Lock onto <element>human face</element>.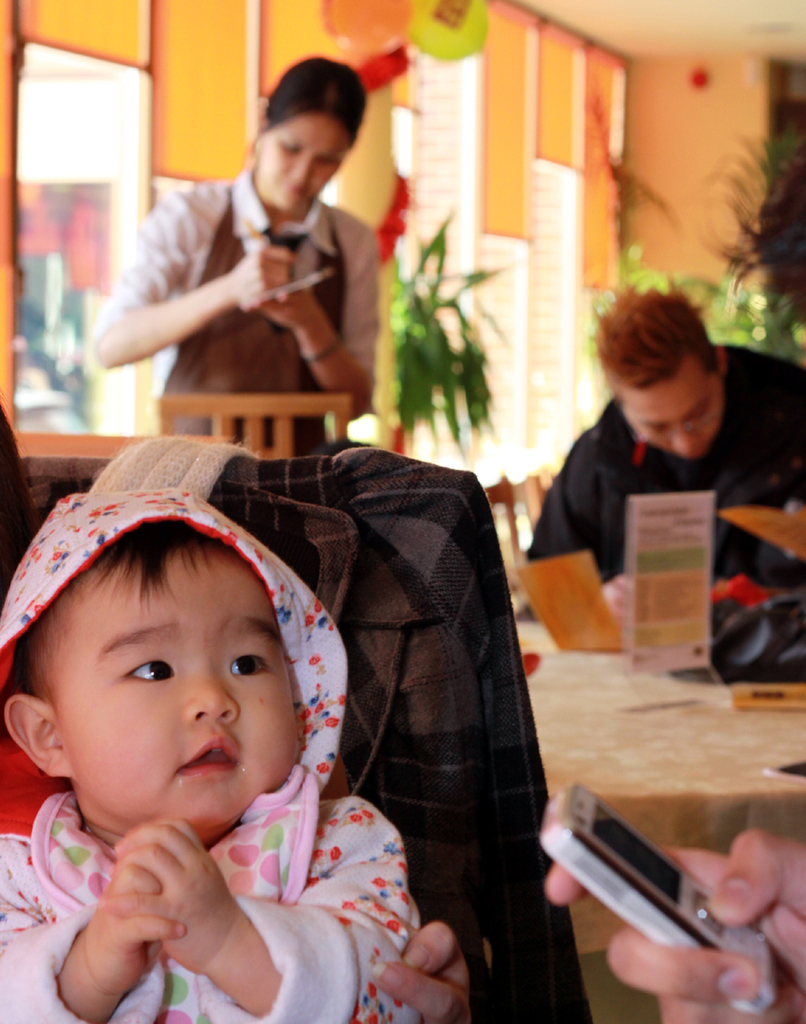
Locked: select_region(261, 115, 345, 215).
